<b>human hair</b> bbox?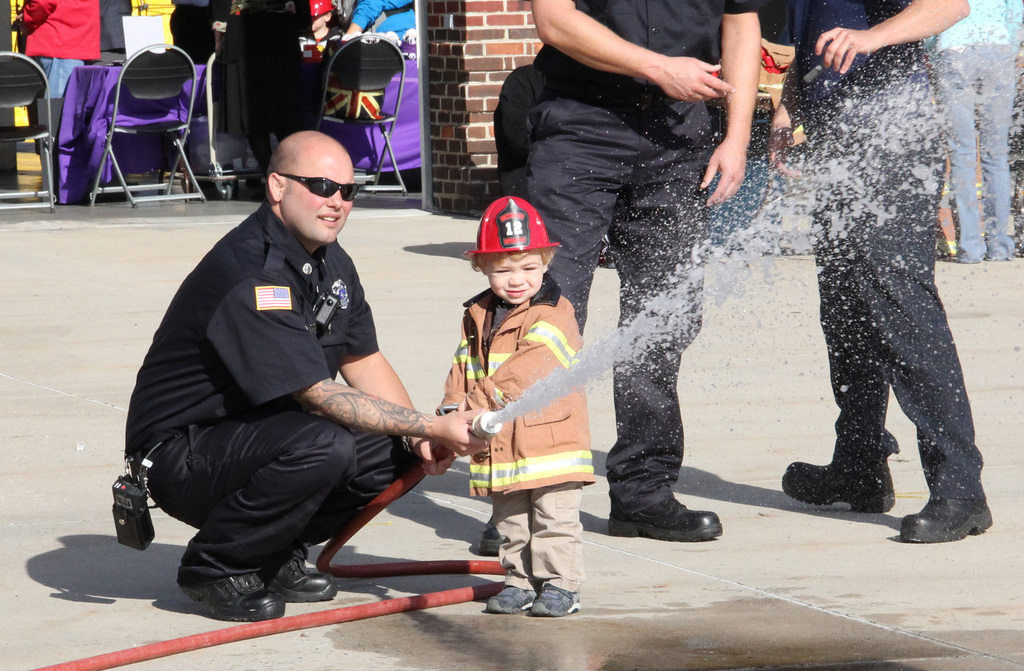
[left=268, top=127, right=299, bottom=183]
